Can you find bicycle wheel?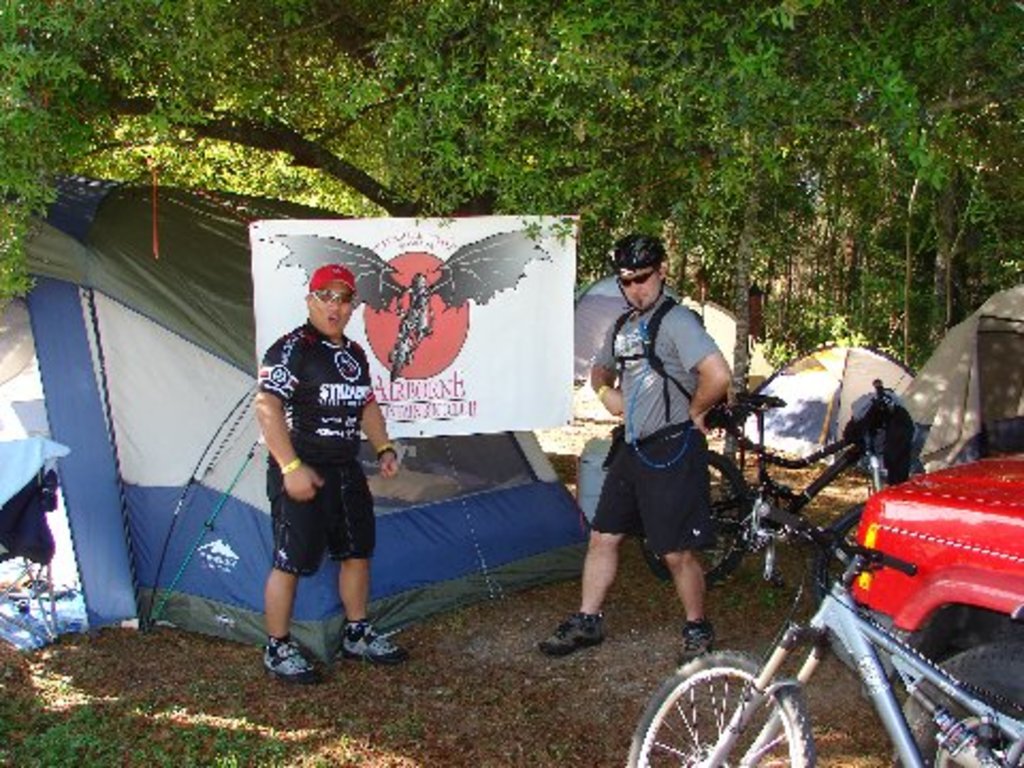
Yes, bounding box: rect(644, 450, 759, 585).
